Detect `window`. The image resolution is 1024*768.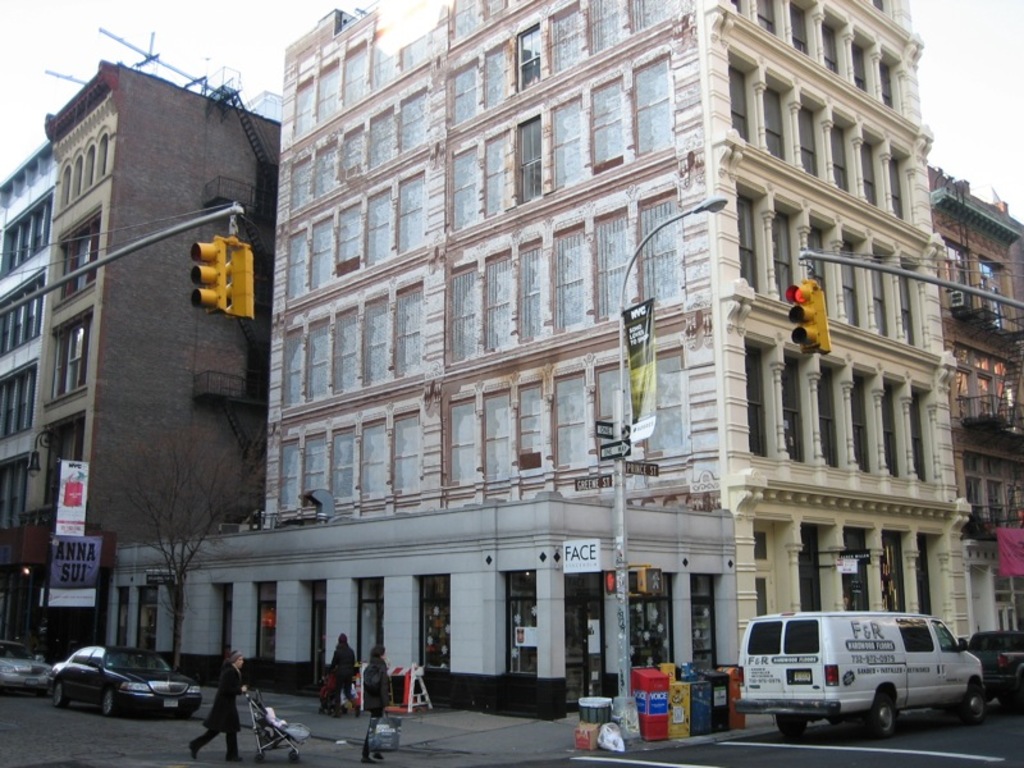
(878,61,892,110).
